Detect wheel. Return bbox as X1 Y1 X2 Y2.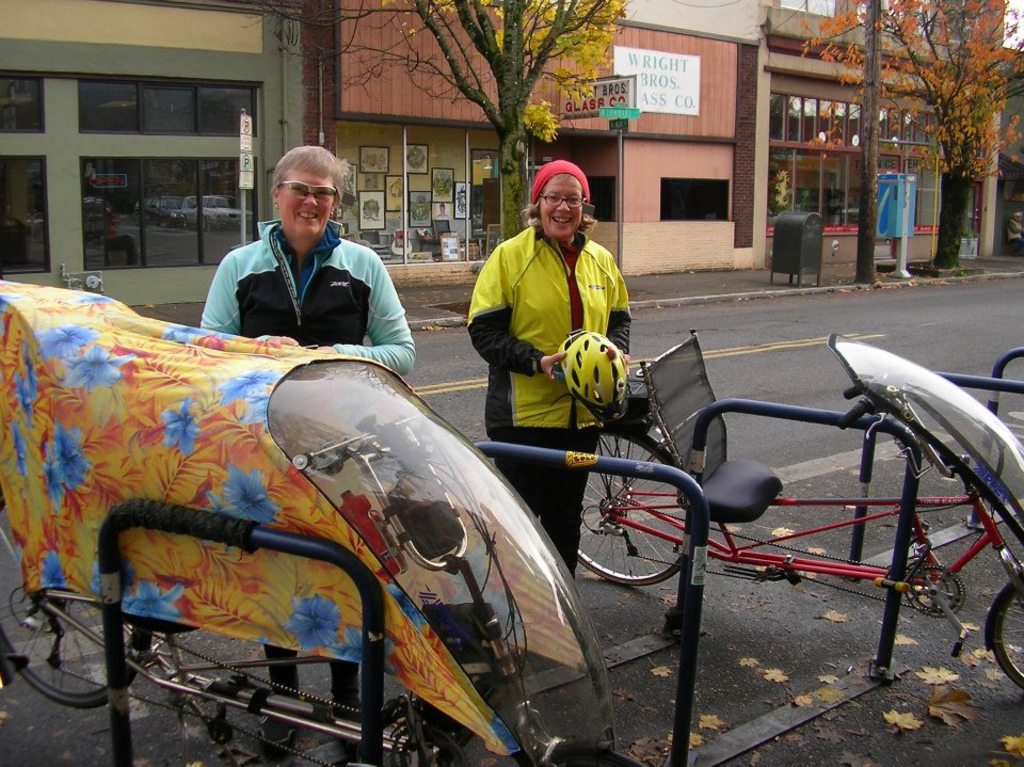
0 491 149 700.
